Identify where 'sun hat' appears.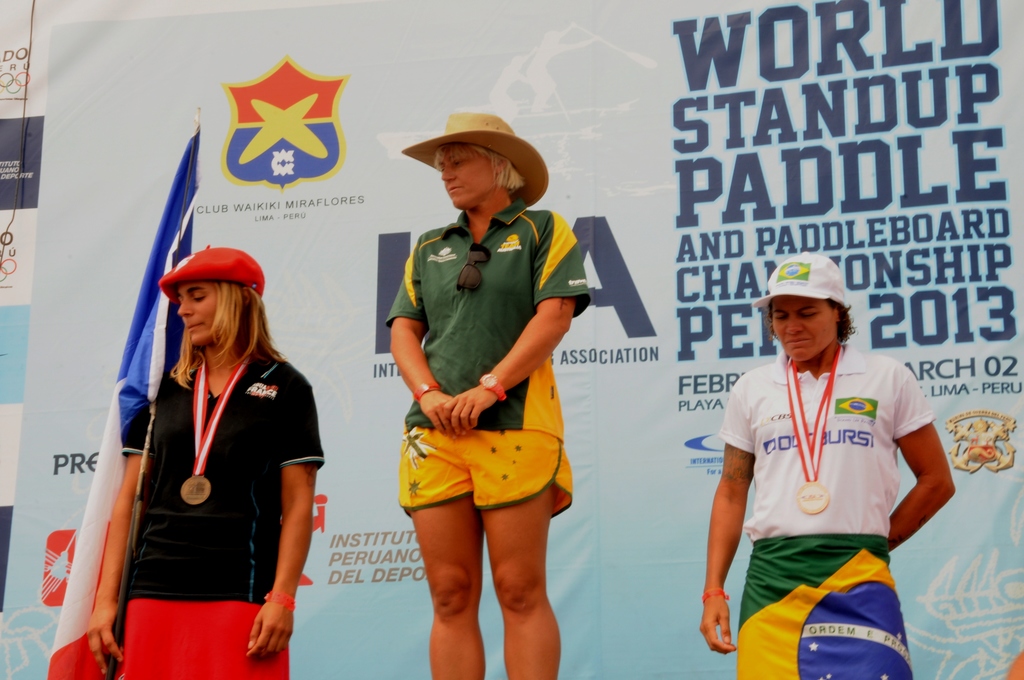
Appears at (751,250,850,317).
